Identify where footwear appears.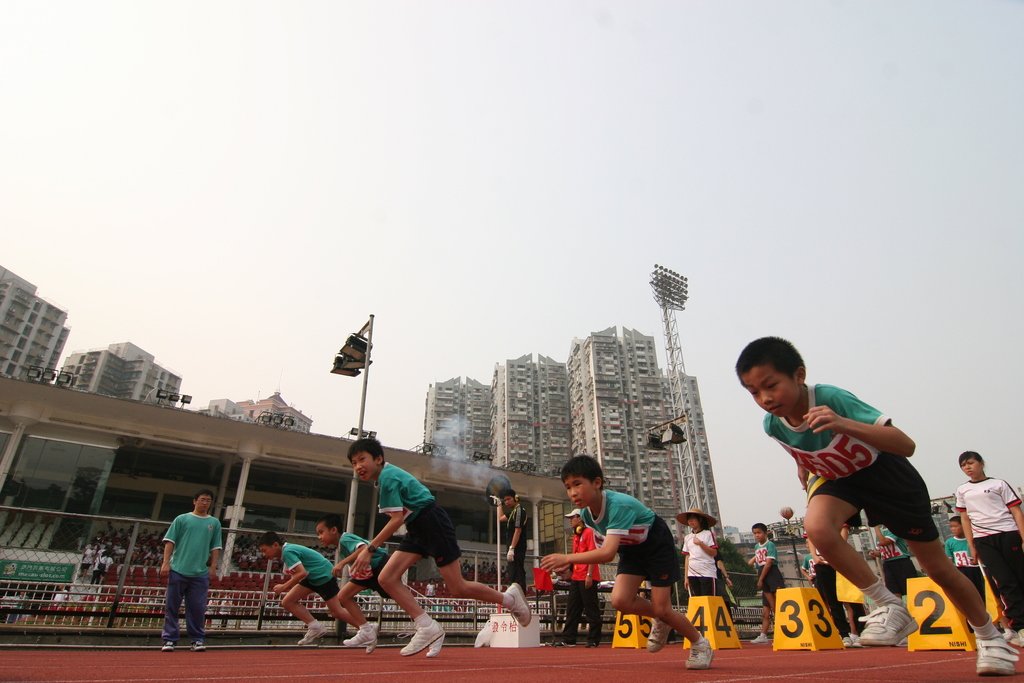
Appears at (left=299, top=626, right=326, bottom=646).
